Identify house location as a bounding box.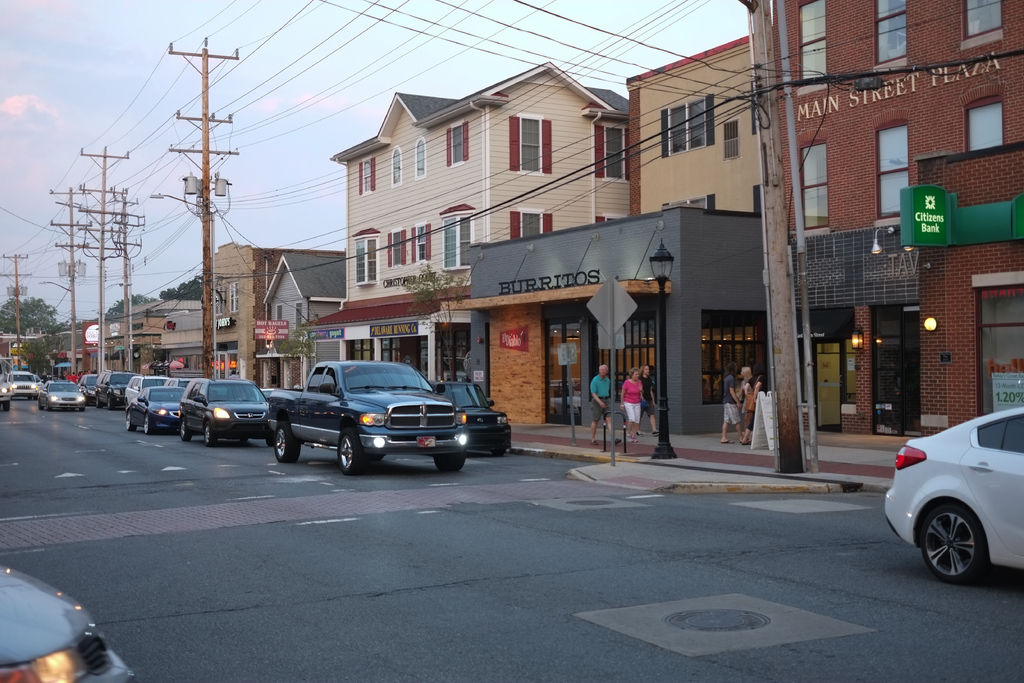
x1=78, y1=317, x2=106, y2=369.
